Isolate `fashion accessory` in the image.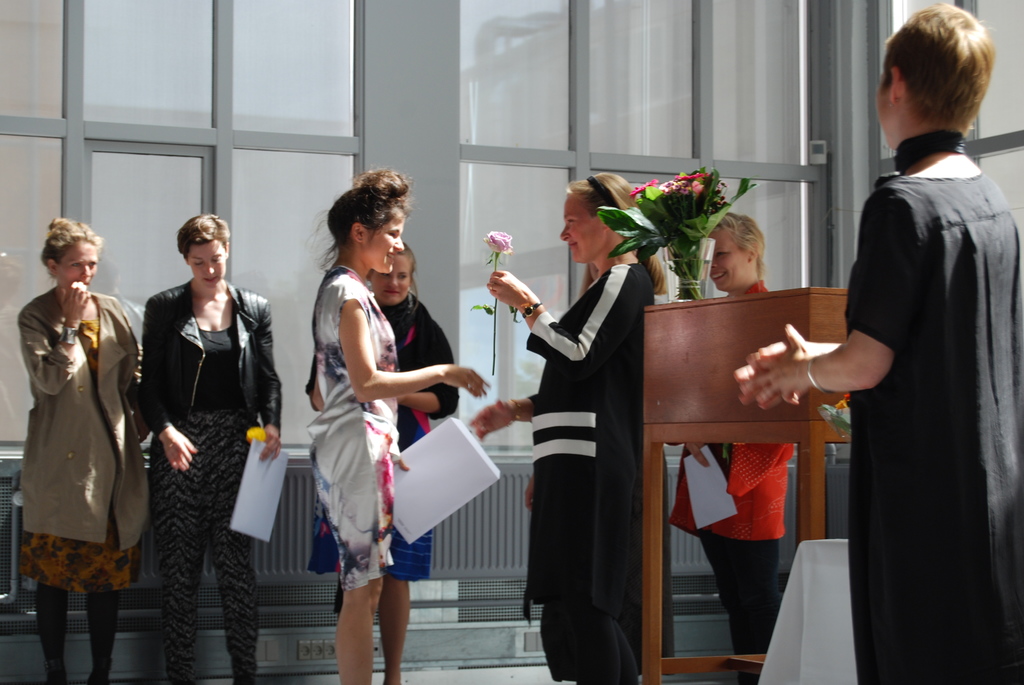
Isolated region: left=522, top=304, right=543, bottom=320.
